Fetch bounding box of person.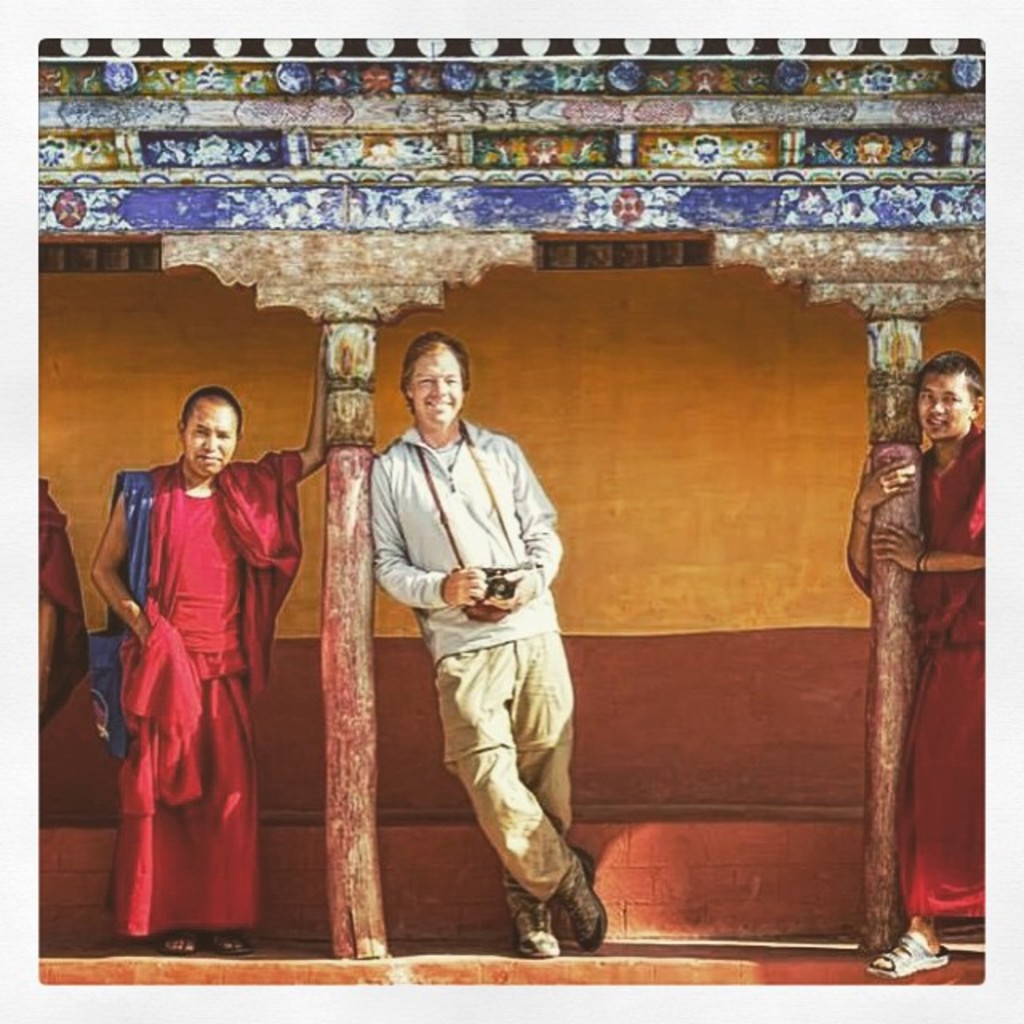
Bbox: region(846, 350, 984, 976).
